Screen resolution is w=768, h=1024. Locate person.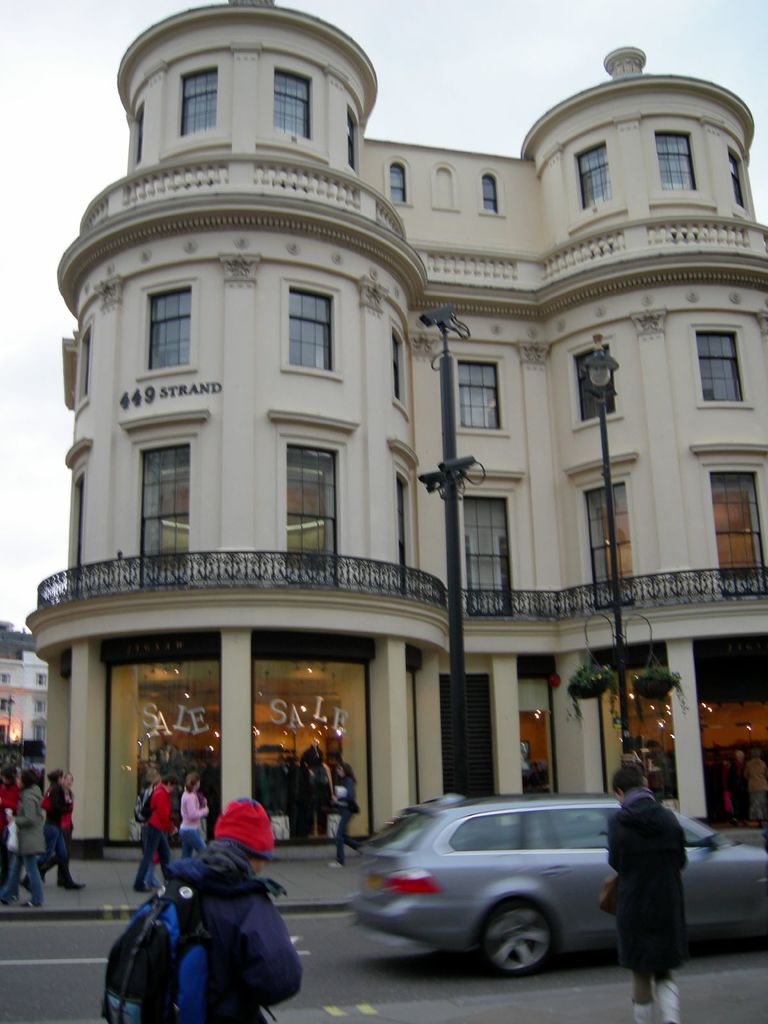
143,796,307,1023.
